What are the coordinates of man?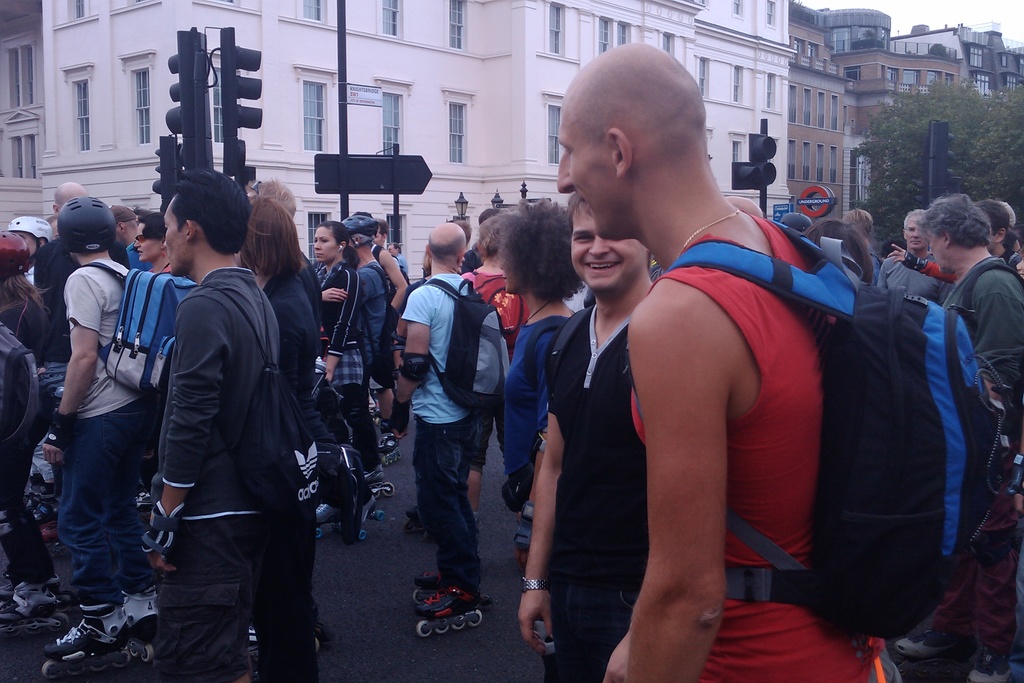
148 167 278 682.
